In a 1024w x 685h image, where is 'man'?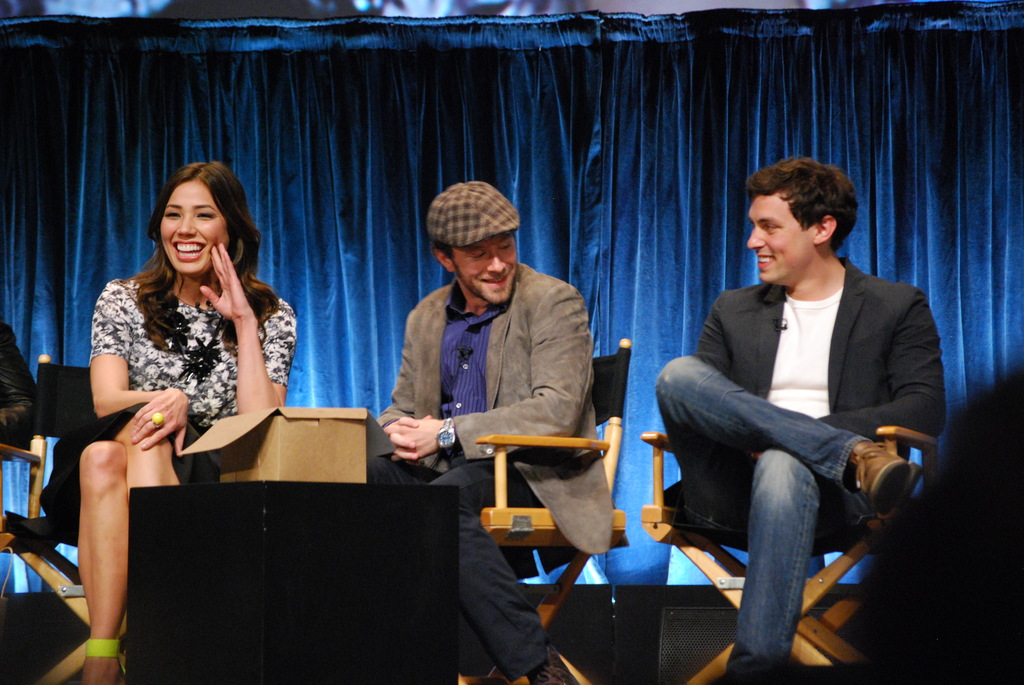
<box>376,179,612,684</box>.
